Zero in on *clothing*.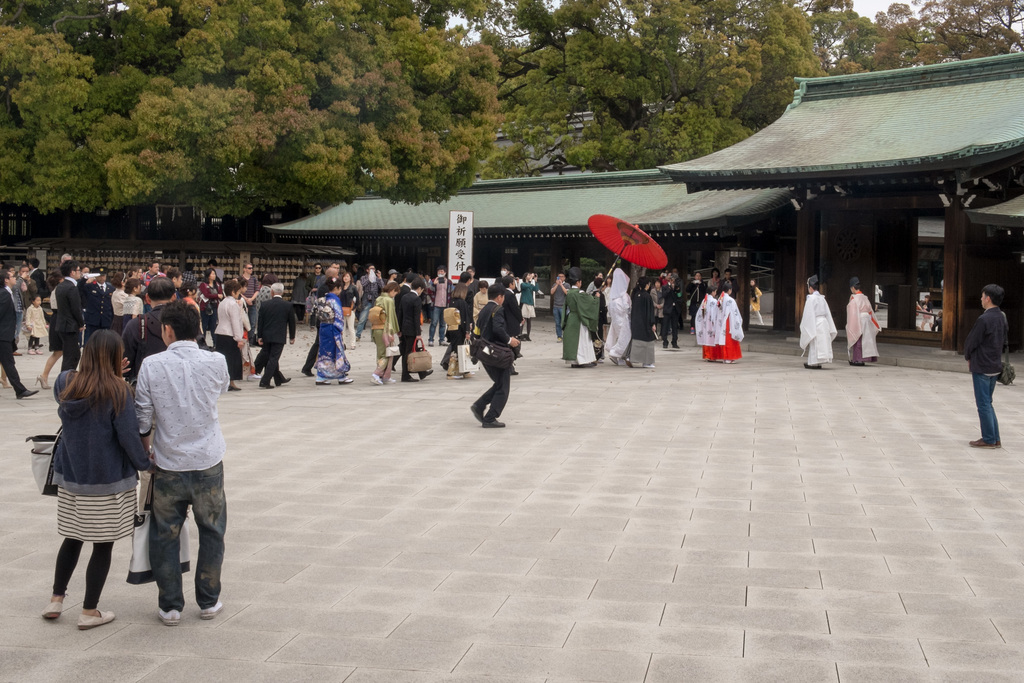
Zeroed in: (964, 302, 1002, 440).
